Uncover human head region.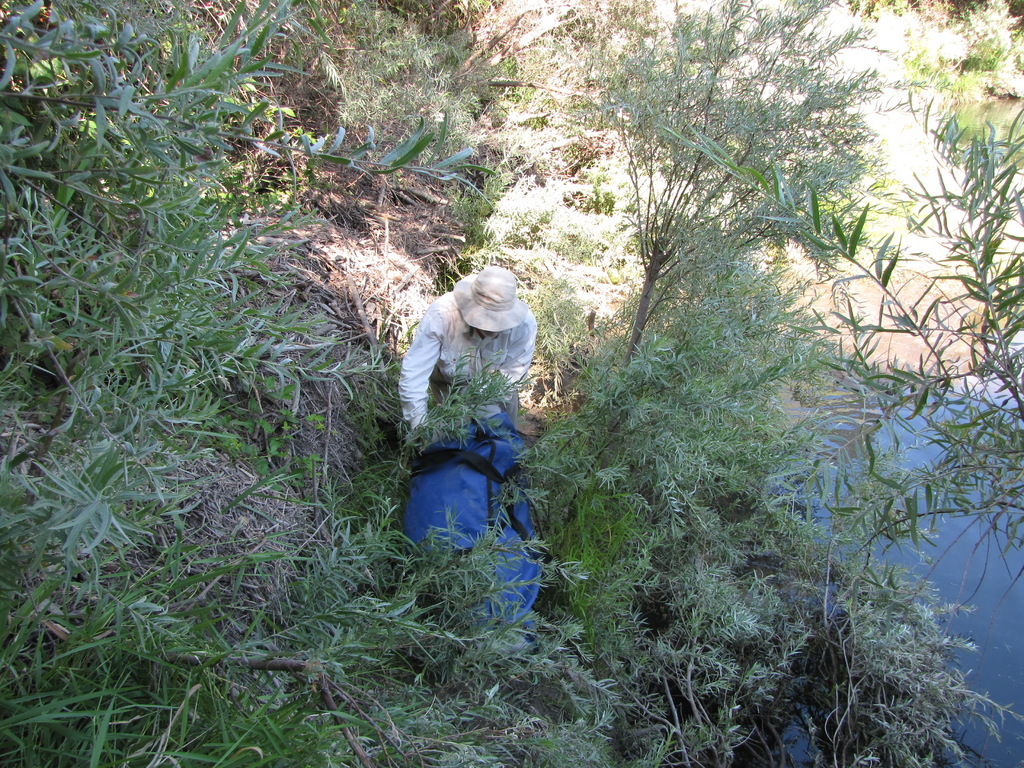
Uncovered: l=436, t=260, r=525, b=342.
